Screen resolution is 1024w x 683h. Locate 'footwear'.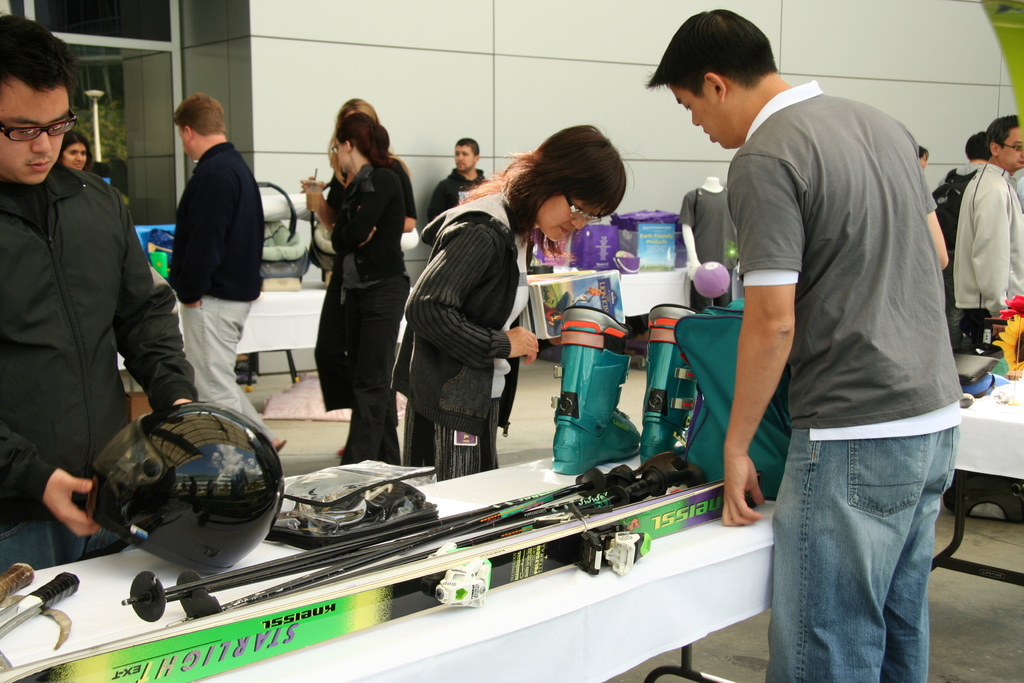
{"x1": 551, "y1": 296, "x2": 637, "y2": 482}.
